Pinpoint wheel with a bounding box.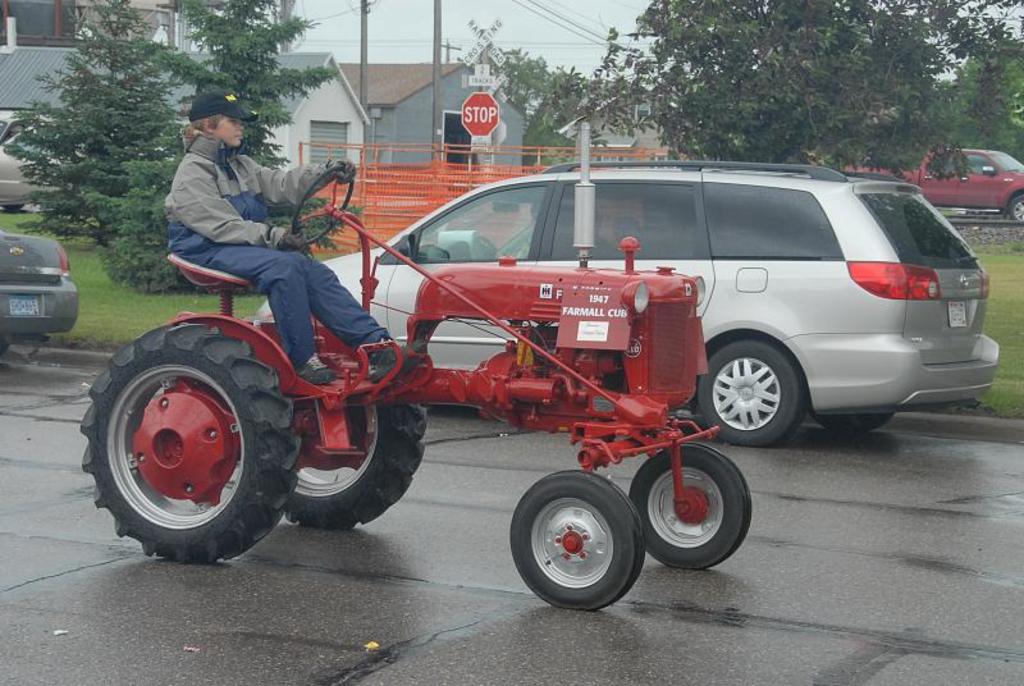
690/338/803/447.
